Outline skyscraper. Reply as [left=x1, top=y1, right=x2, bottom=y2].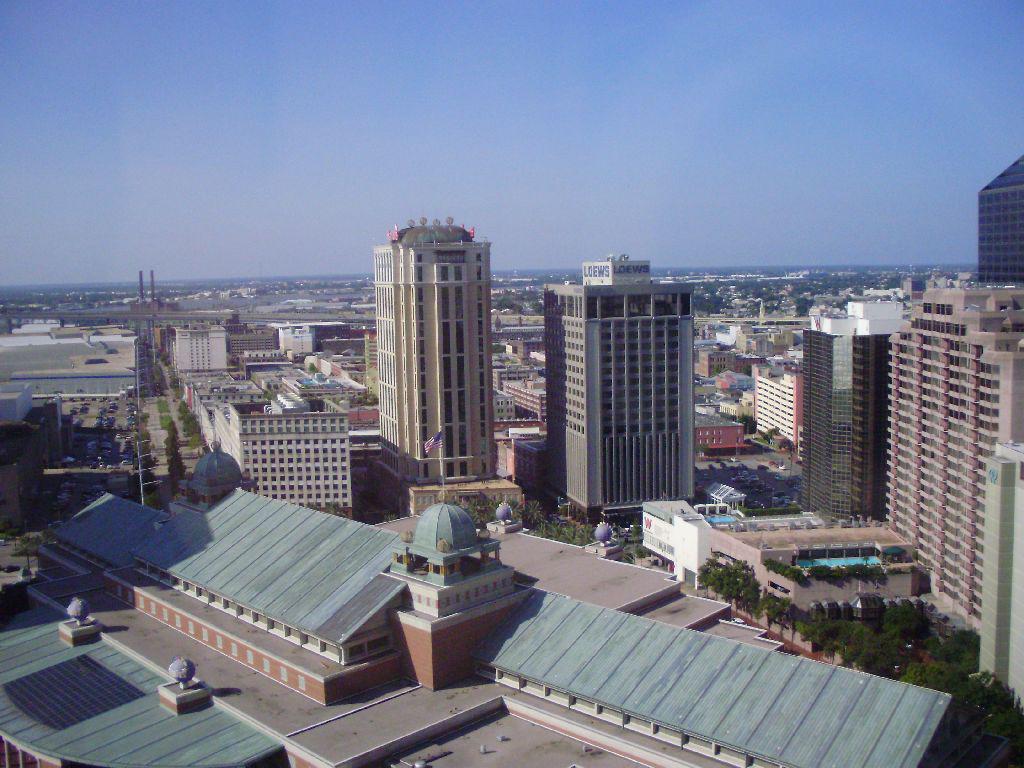
[left=377, top=204, right=508, bottom=486].
